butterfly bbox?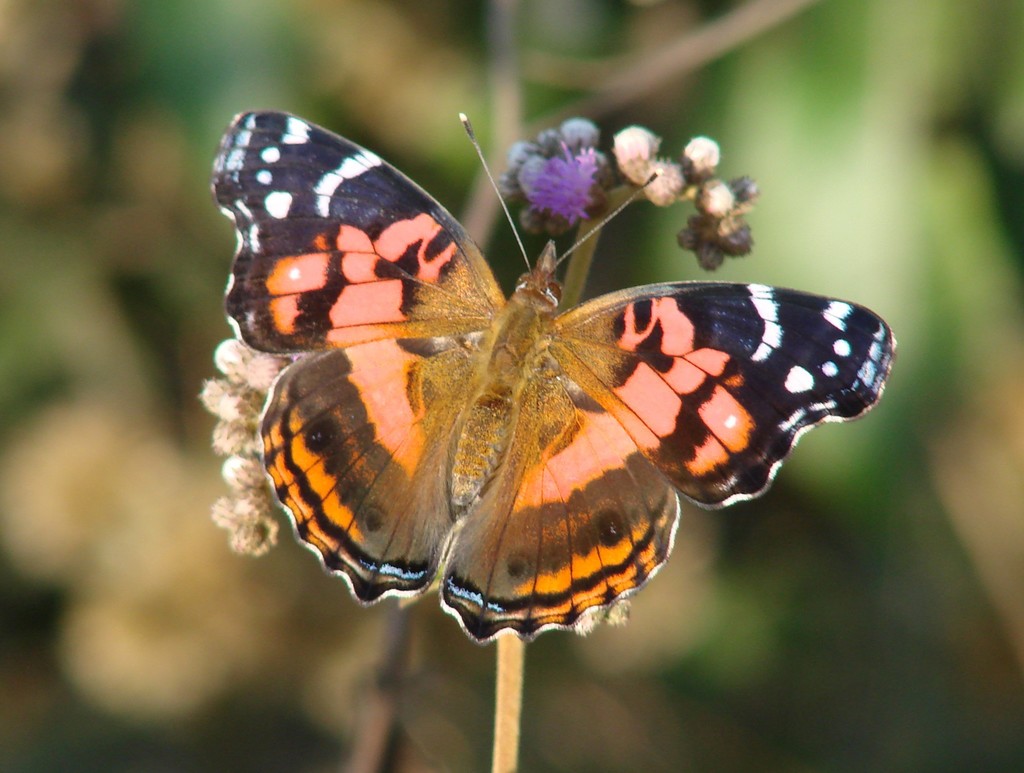
rect(234, 113, 862, 671)
